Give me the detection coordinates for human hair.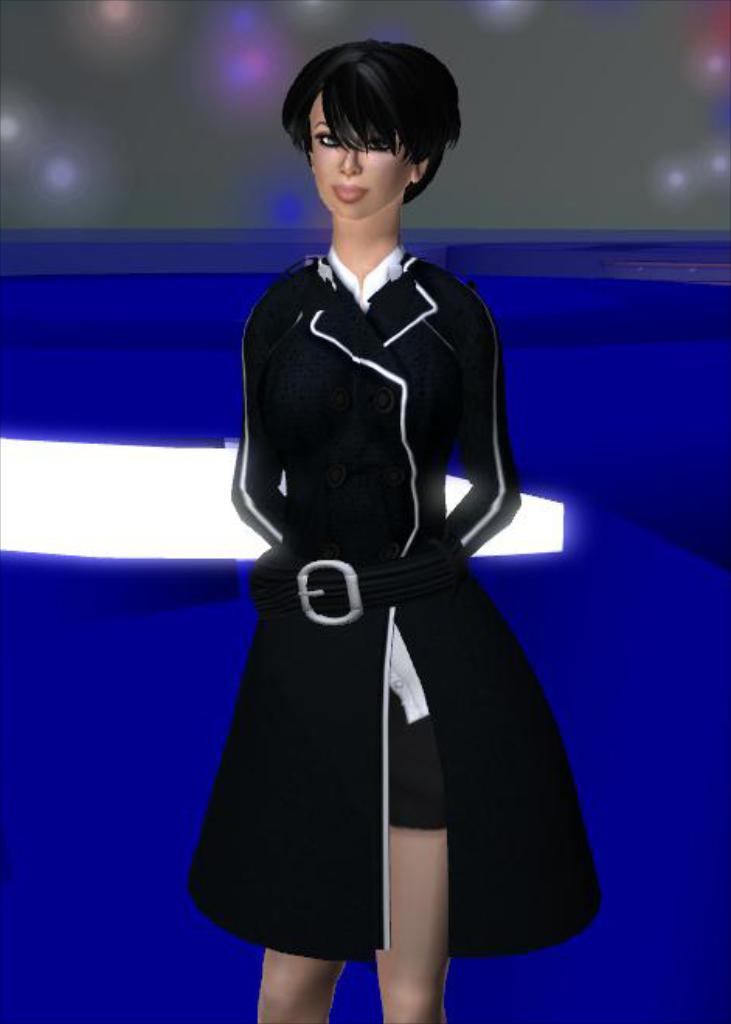
bbox=[278, 31, 464, 230].
